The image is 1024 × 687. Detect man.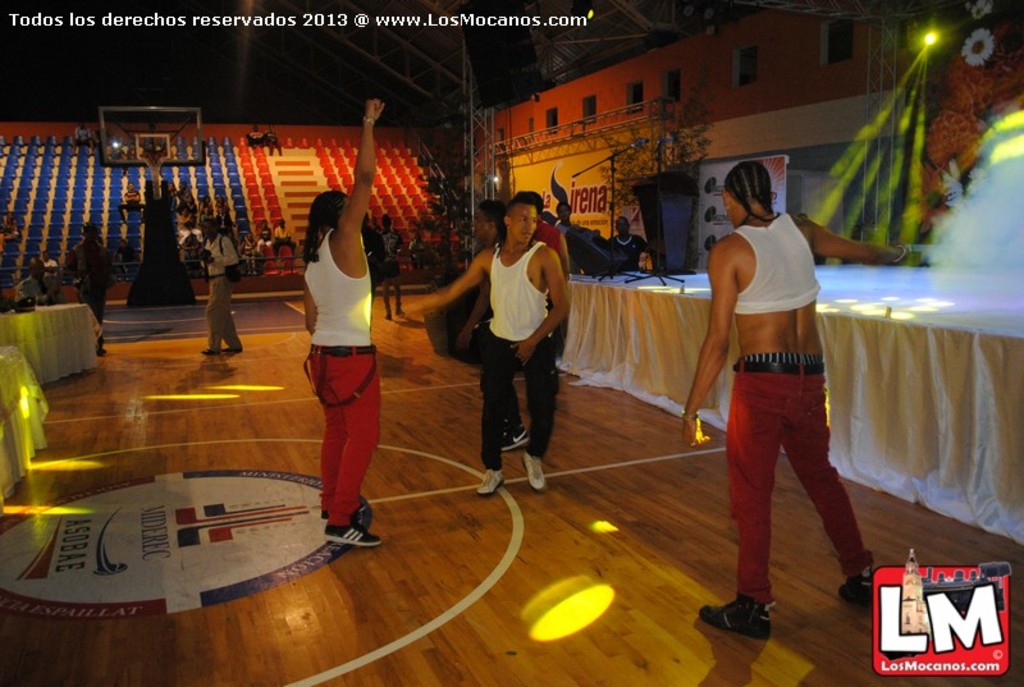
Detection: (left=15, top=256, right=67, bottom=304).
